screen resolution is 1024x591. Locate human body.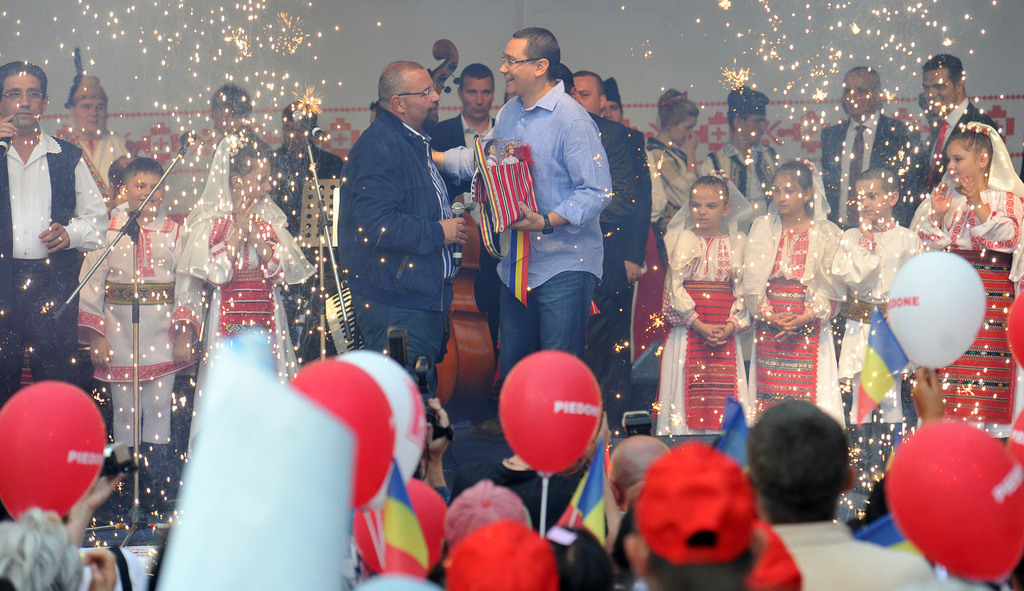
bbox=[86, 163, 185, 520].
